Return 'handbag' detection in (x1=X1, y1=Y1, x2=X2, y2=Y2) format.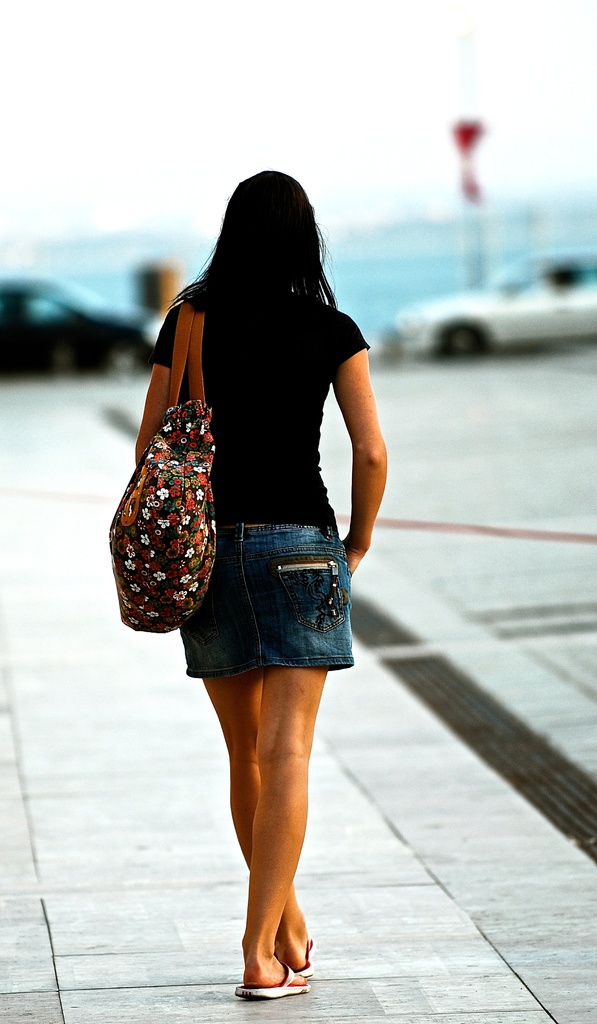
(x1=104, y1=305, x2=221, y2=633).
